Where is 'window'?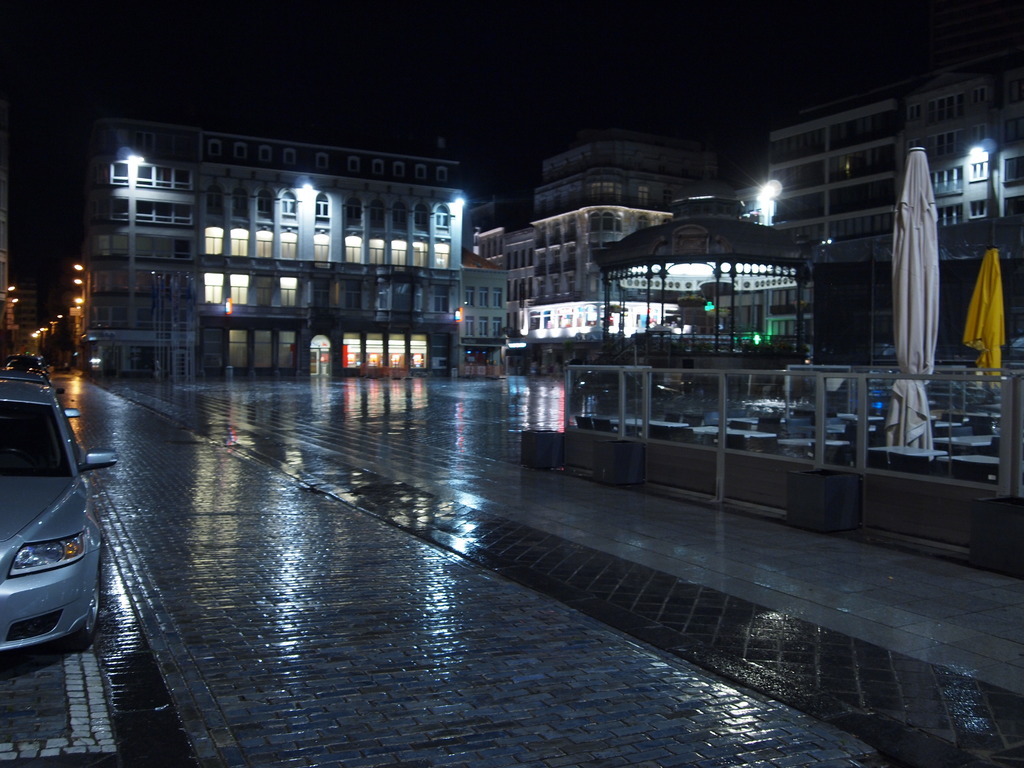
[346, 156, 358, 173].
